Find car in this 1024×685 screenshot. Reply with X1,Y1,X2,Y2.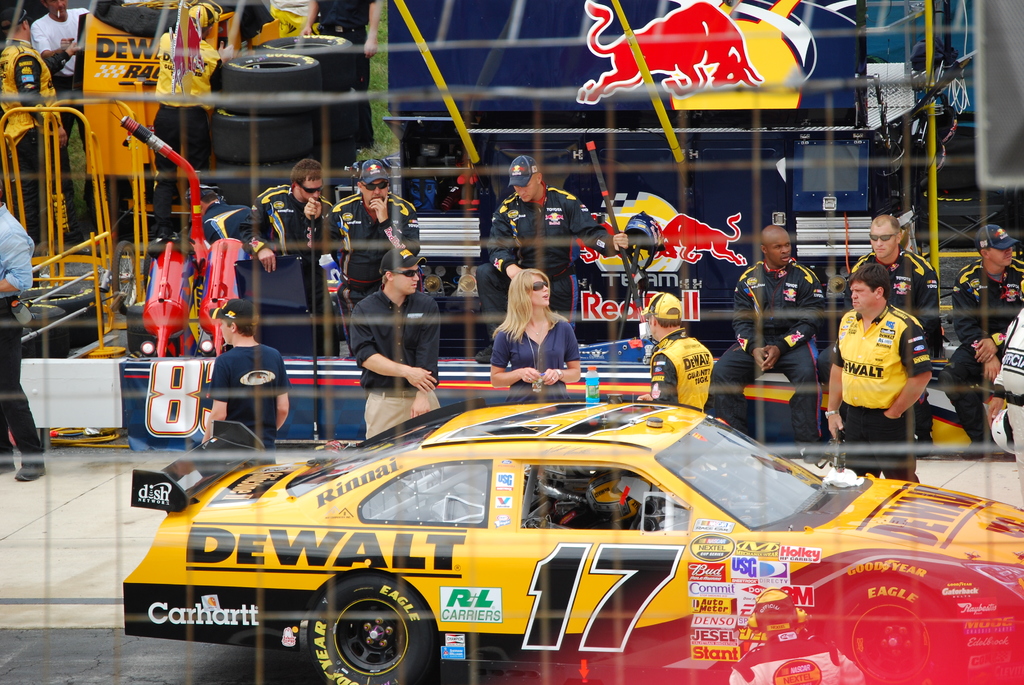
120,359,1023,684.
